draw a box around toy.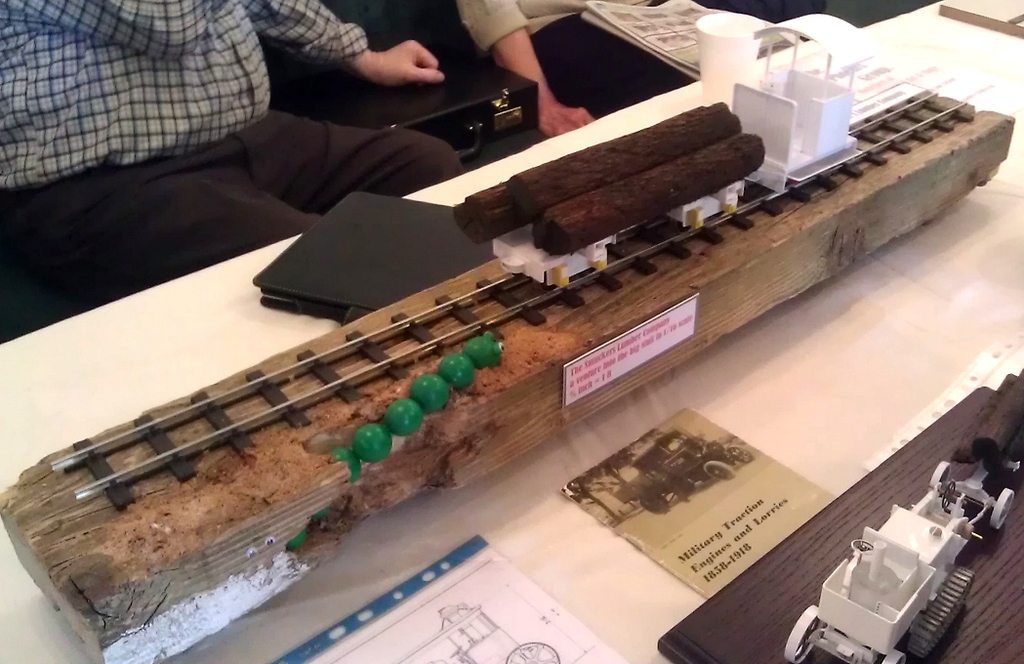
772 374 1023 663.
